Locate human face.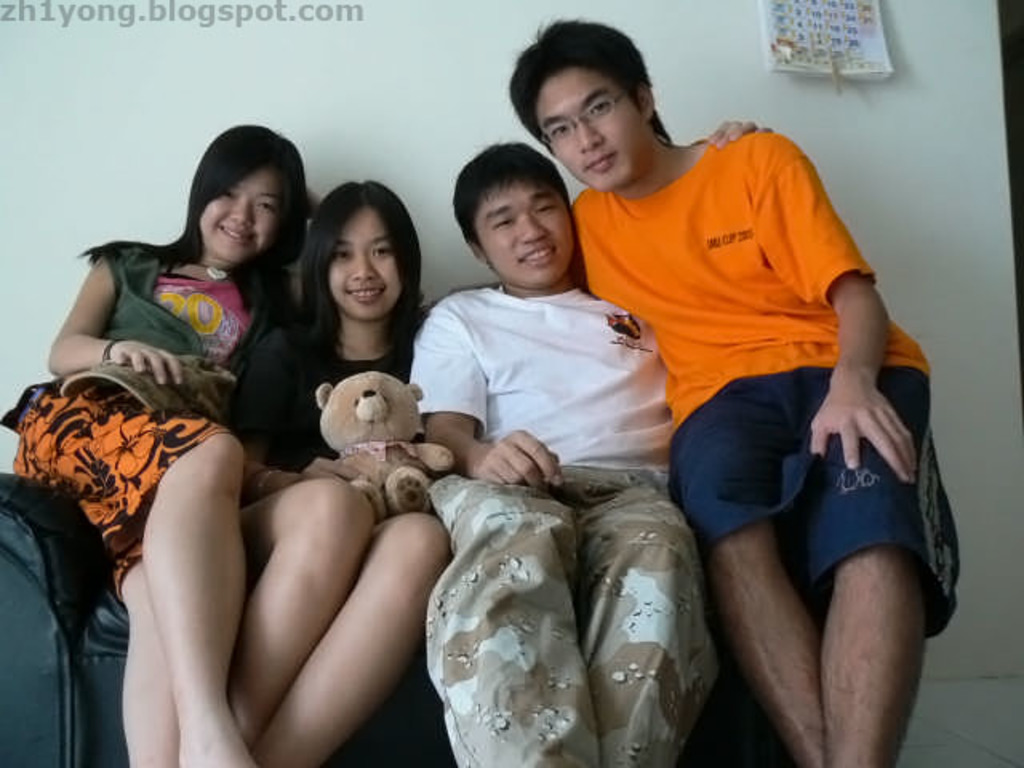
Bounding box: [330, 208, 403, 320].
